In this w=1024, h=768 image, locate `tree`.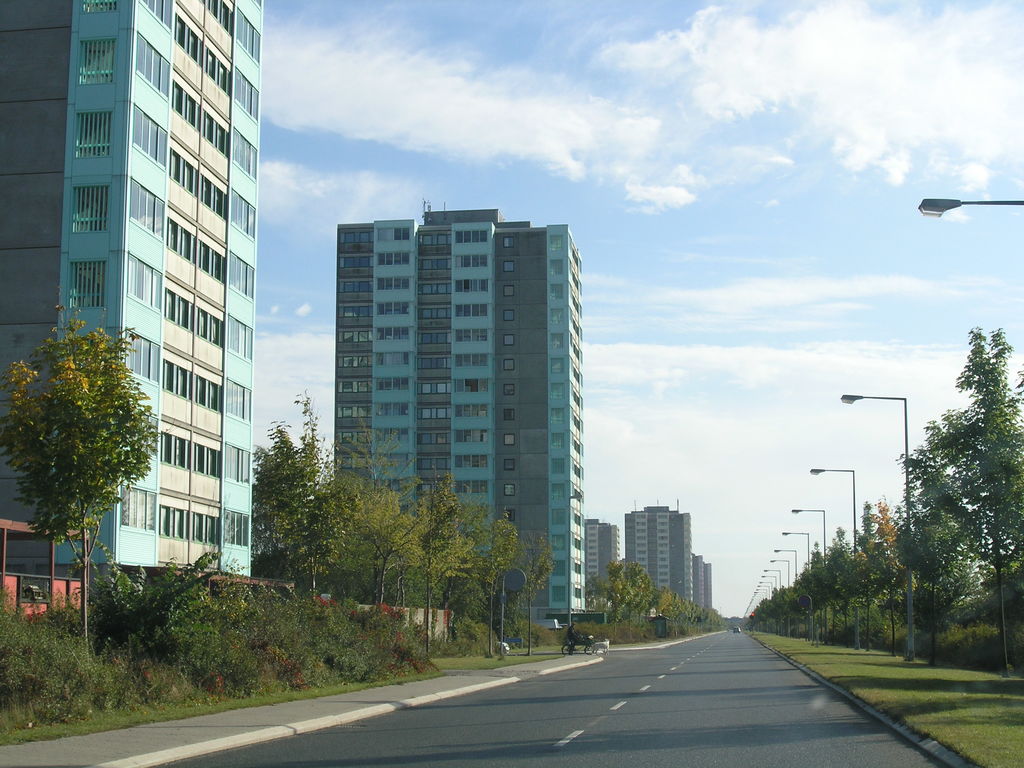
Bounding box: (left=908, top=337, right=1023, bottom=680).
